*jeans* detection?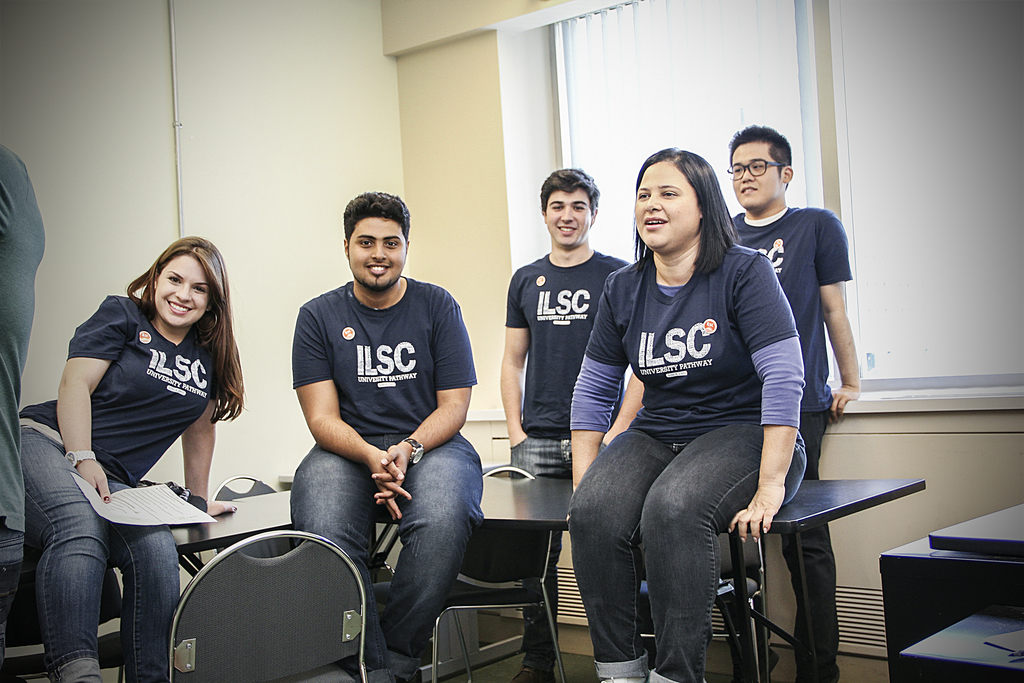
bbox=[584, 420, 792, 672]
